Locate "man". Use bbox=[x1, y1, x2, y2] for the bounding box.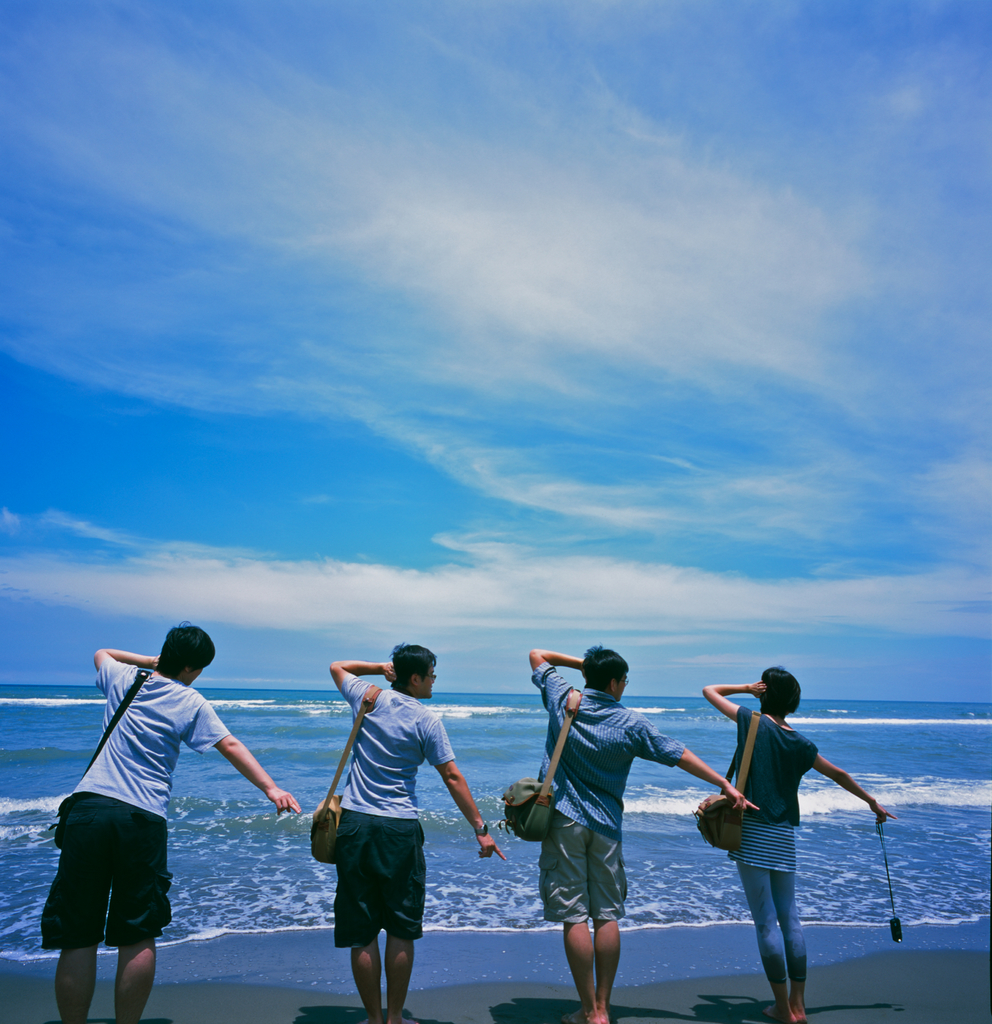
bbox=[516, 641, 764, 1023].
